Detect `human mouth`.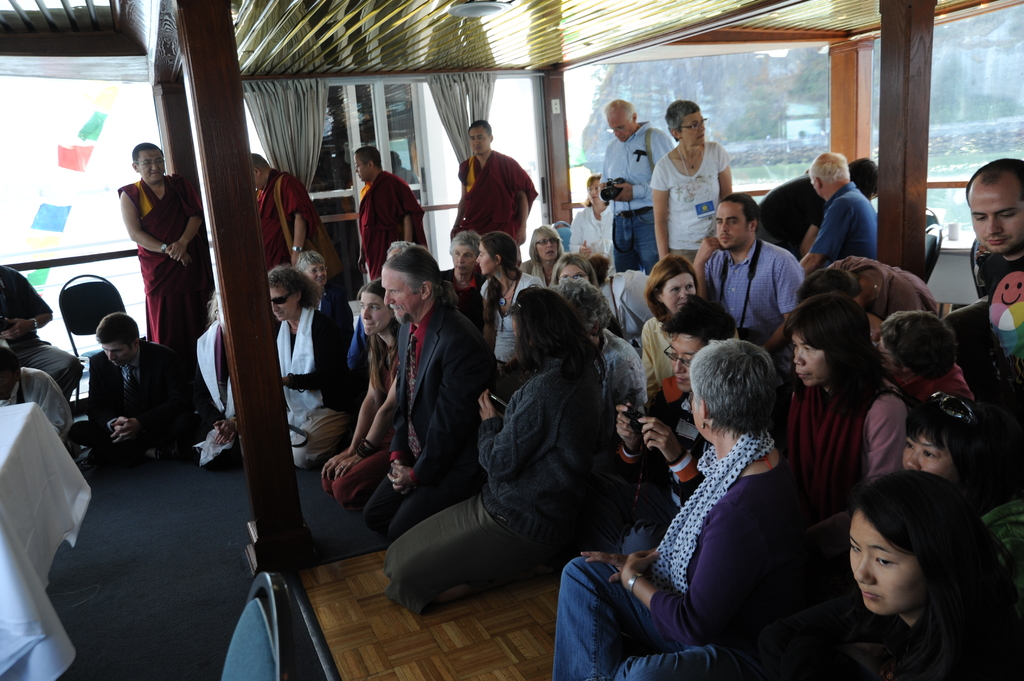
Detected at x1=860 y1=590 x2=880 y2=598.
